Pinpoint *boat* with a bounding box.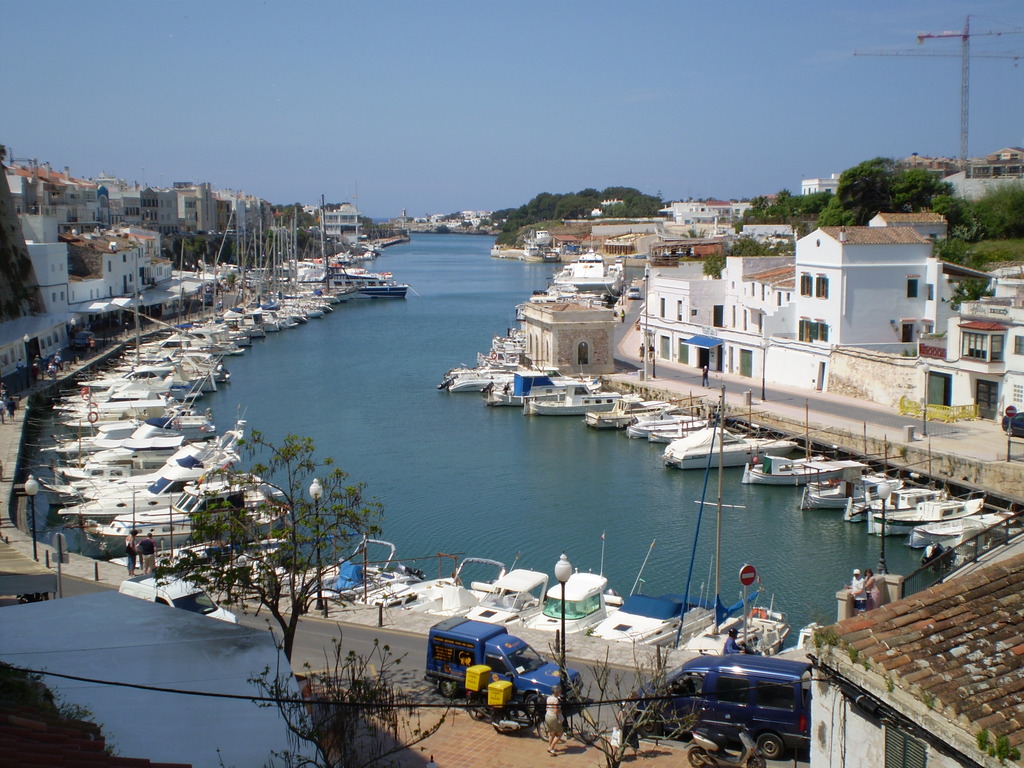
<region>61, 470, 233, 530</region>.
